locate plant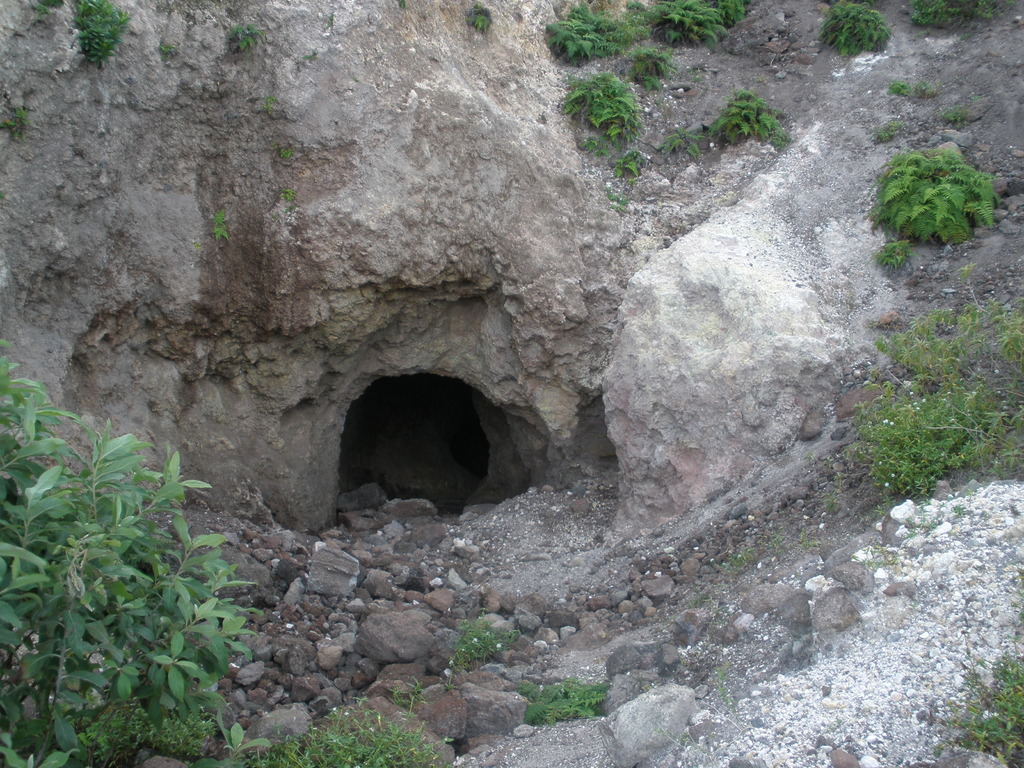
crop(946, 643, 1023, 767)
